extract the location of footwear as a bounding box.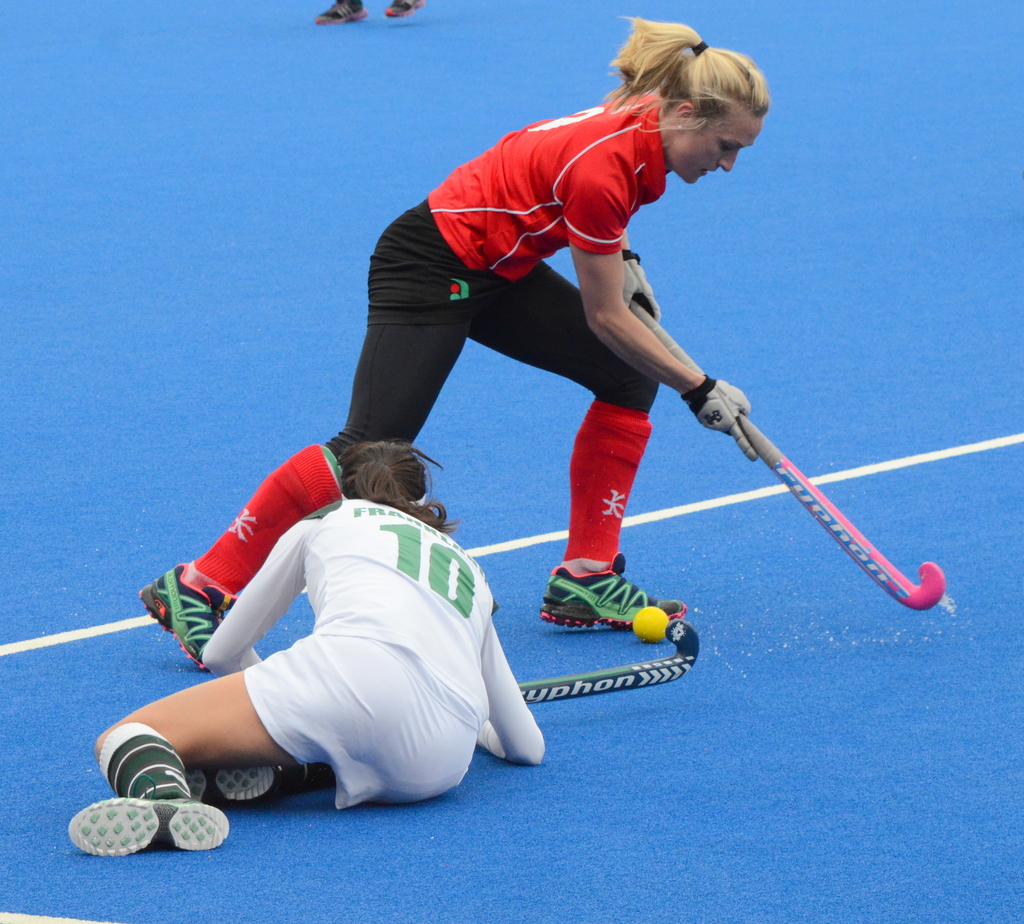
box=[385, 0, 421, 15].
